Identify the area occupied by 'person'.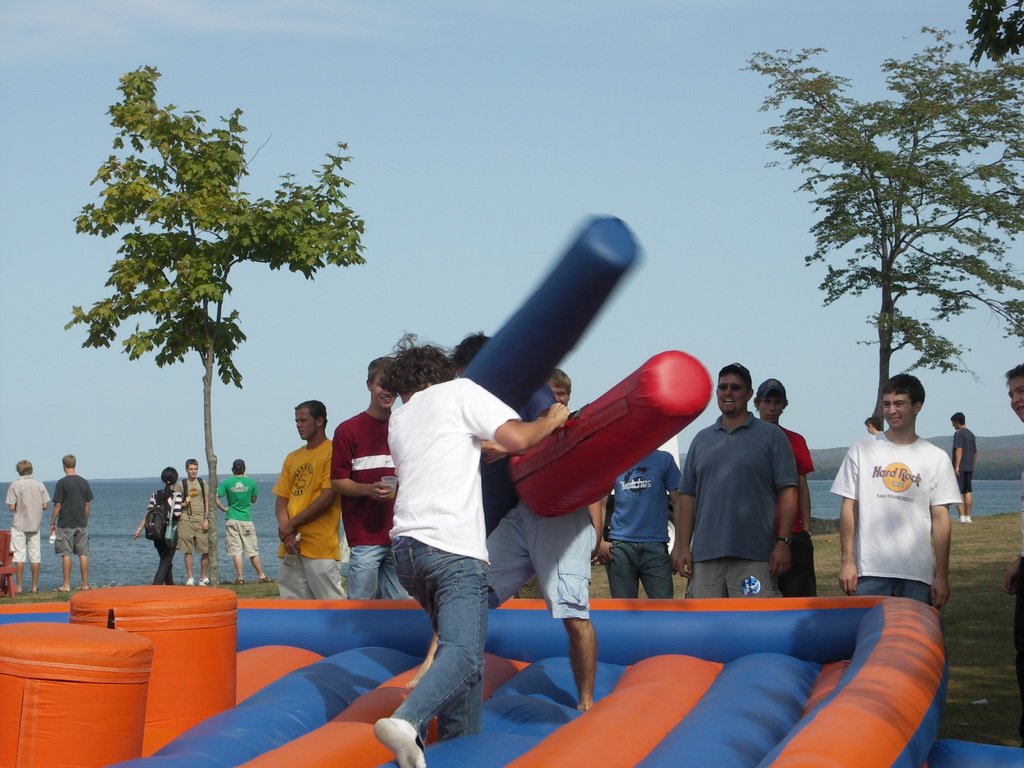
Area: box=[950, 408, 974, 524].
